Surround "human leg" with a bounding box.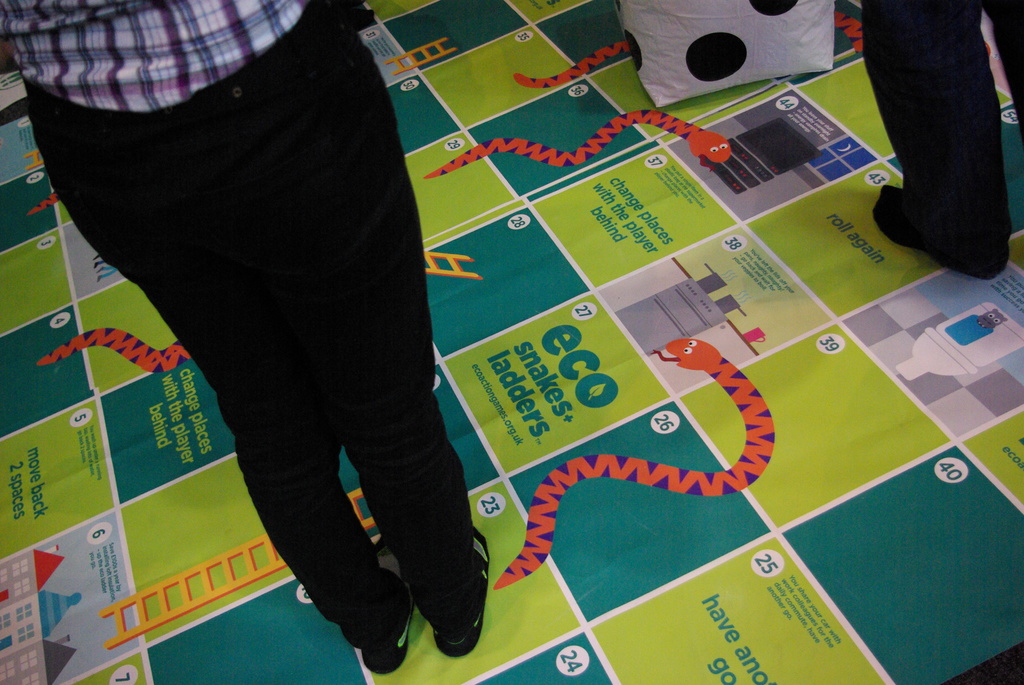
bbox=[982, 0, 1023, 127].
